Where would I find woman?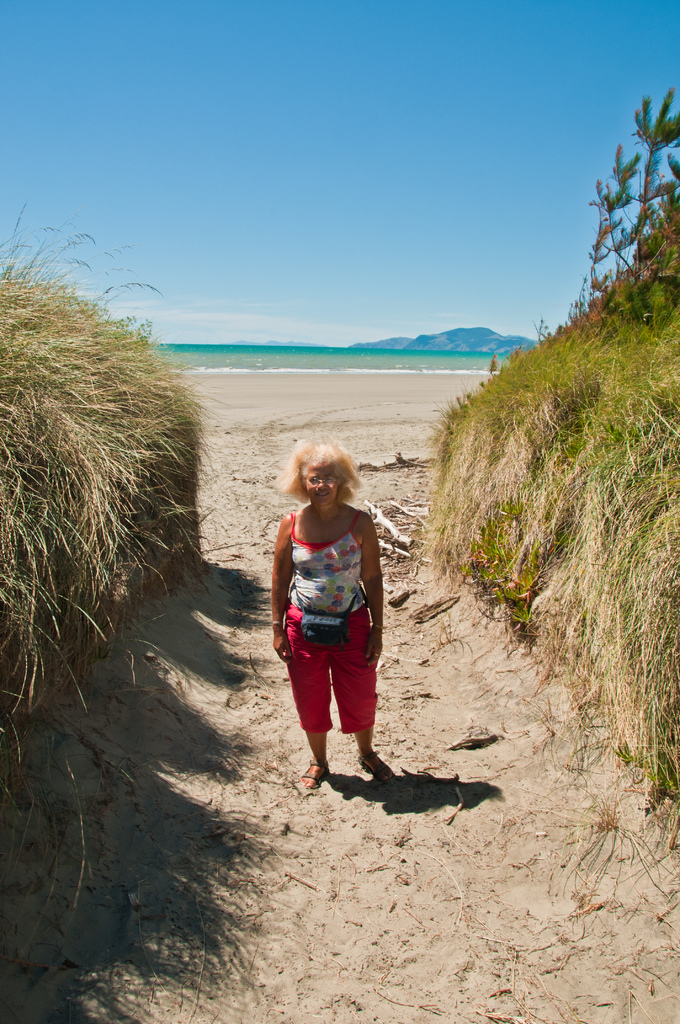
At BBox(259, 421, 403, 806).
